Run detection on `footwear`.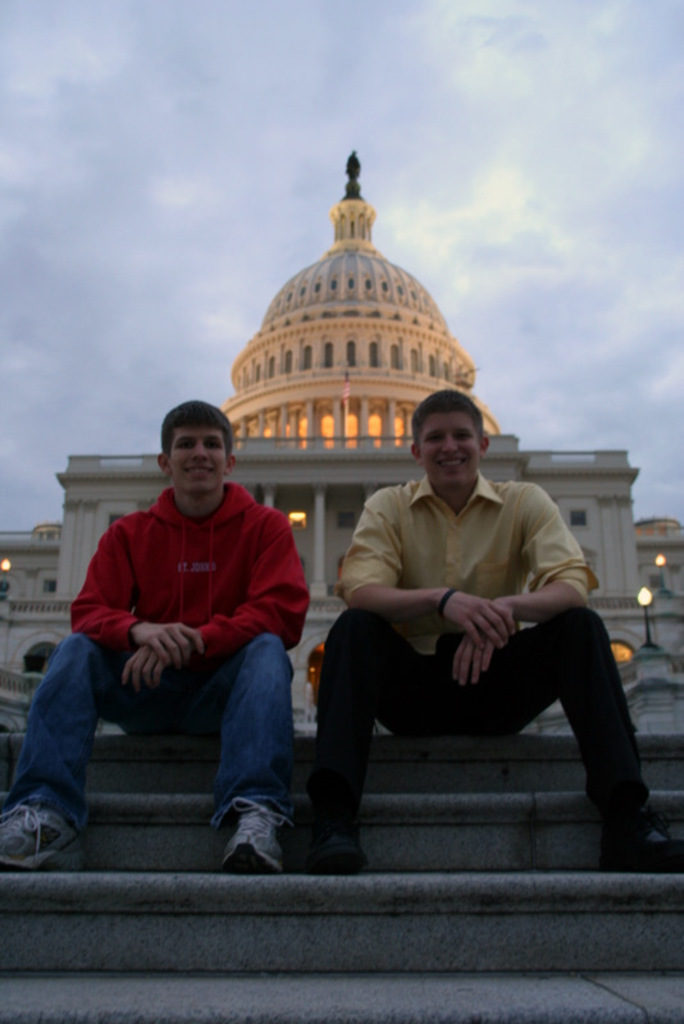
Result: crop(218, 800, 292, 878).
